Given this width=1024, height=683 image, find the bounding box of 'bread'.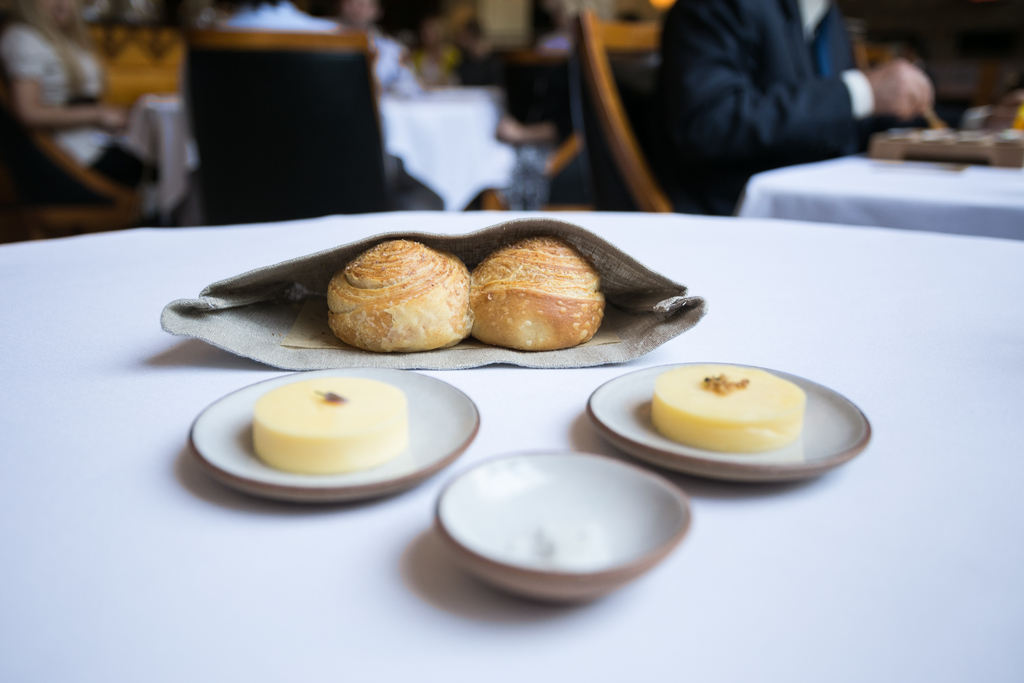
<region>328, 239, 475, 355</region>.
